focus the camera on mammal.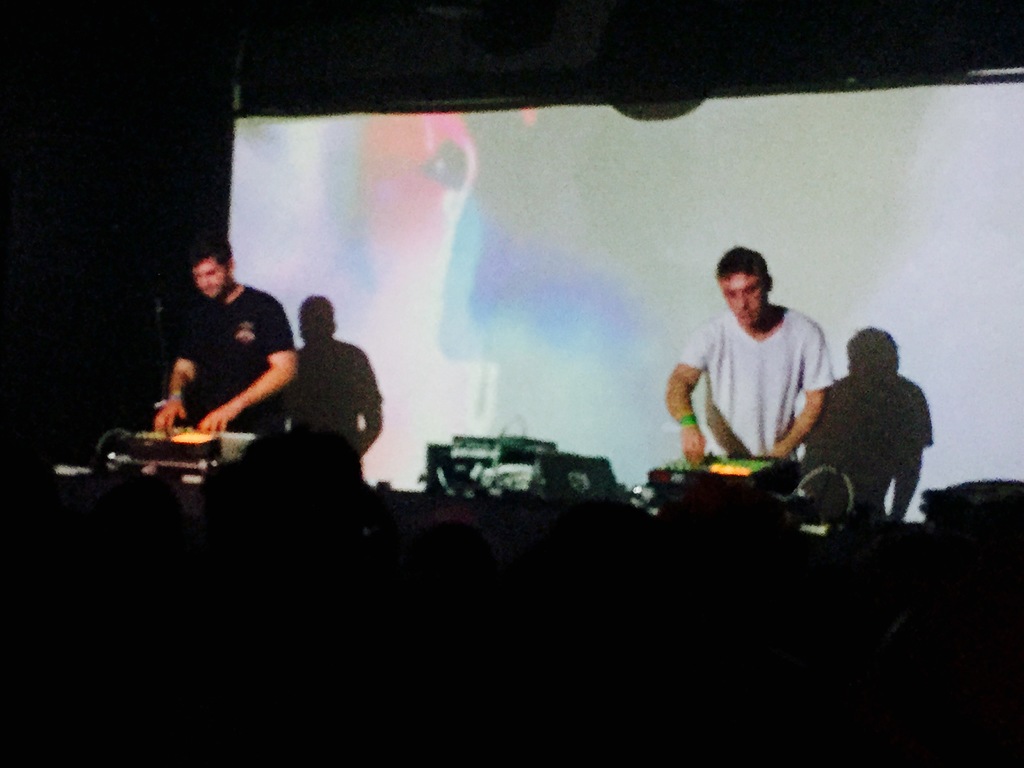
Focus region: 140/230/304/442.
